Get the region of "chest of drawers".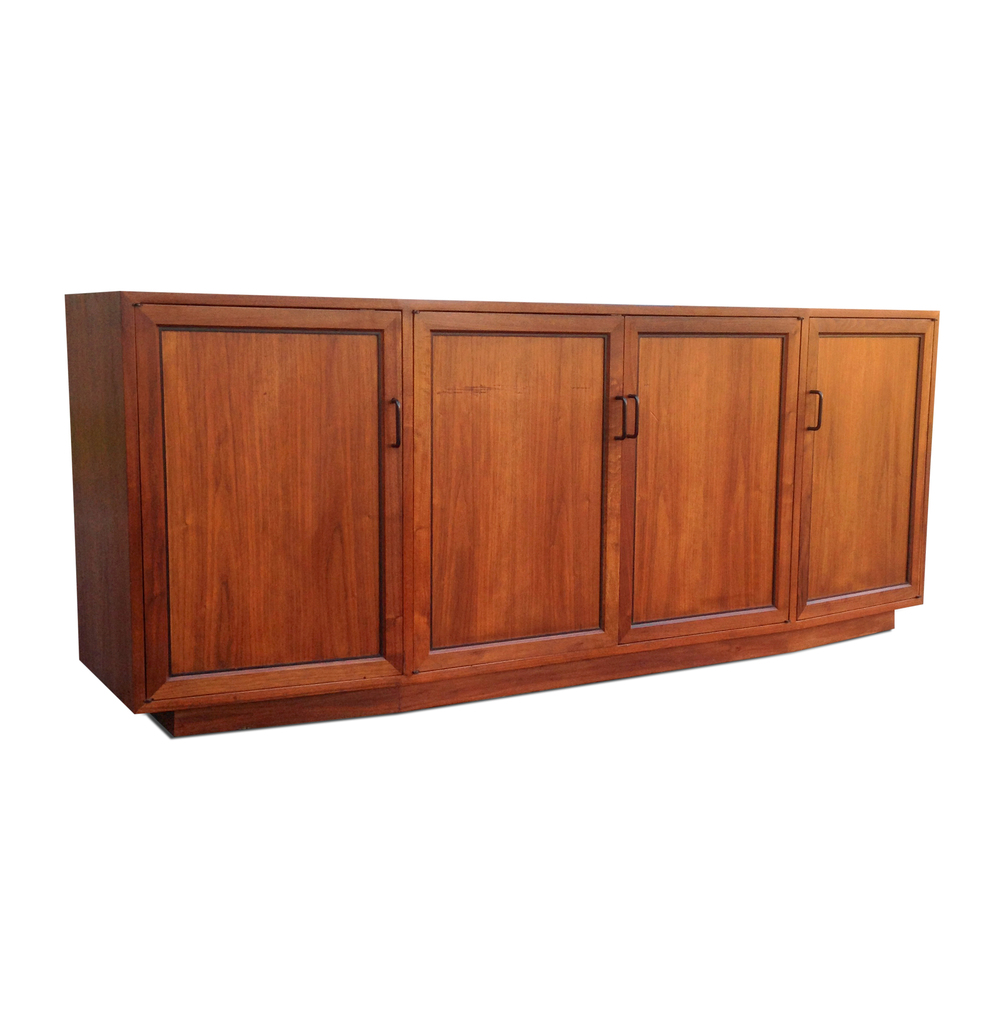
box=[62, 292, 938, 735].
